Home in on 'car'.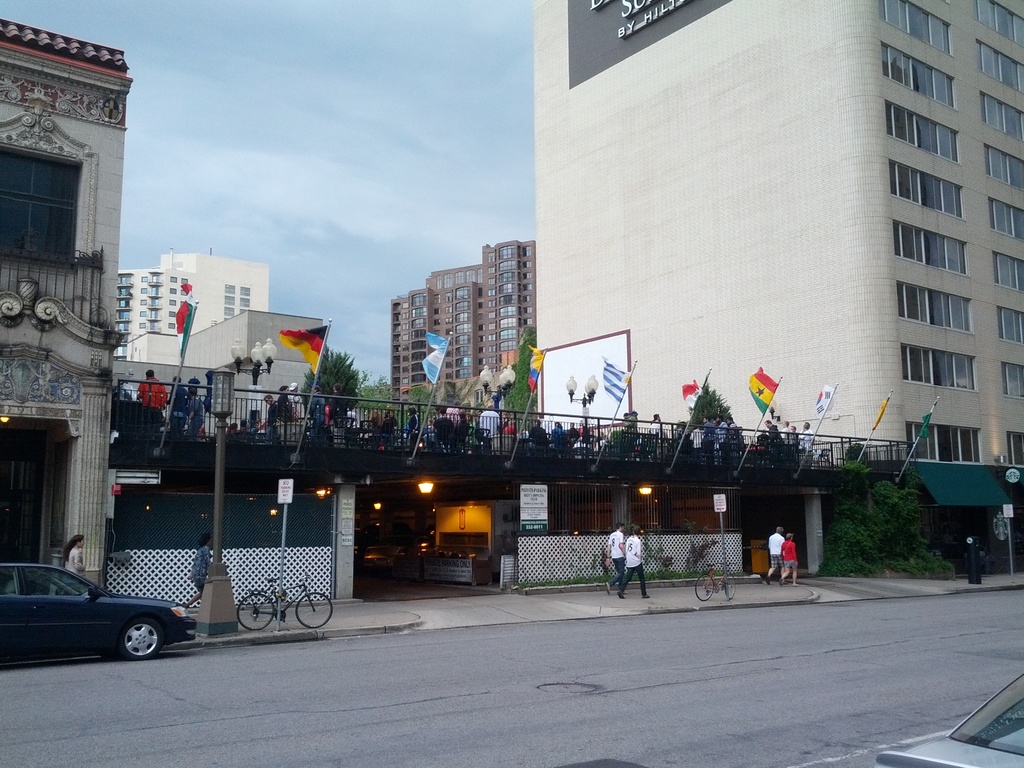
Homed in at {"left": 1, "top": 556, "right": 191, "bottom": 669}.
